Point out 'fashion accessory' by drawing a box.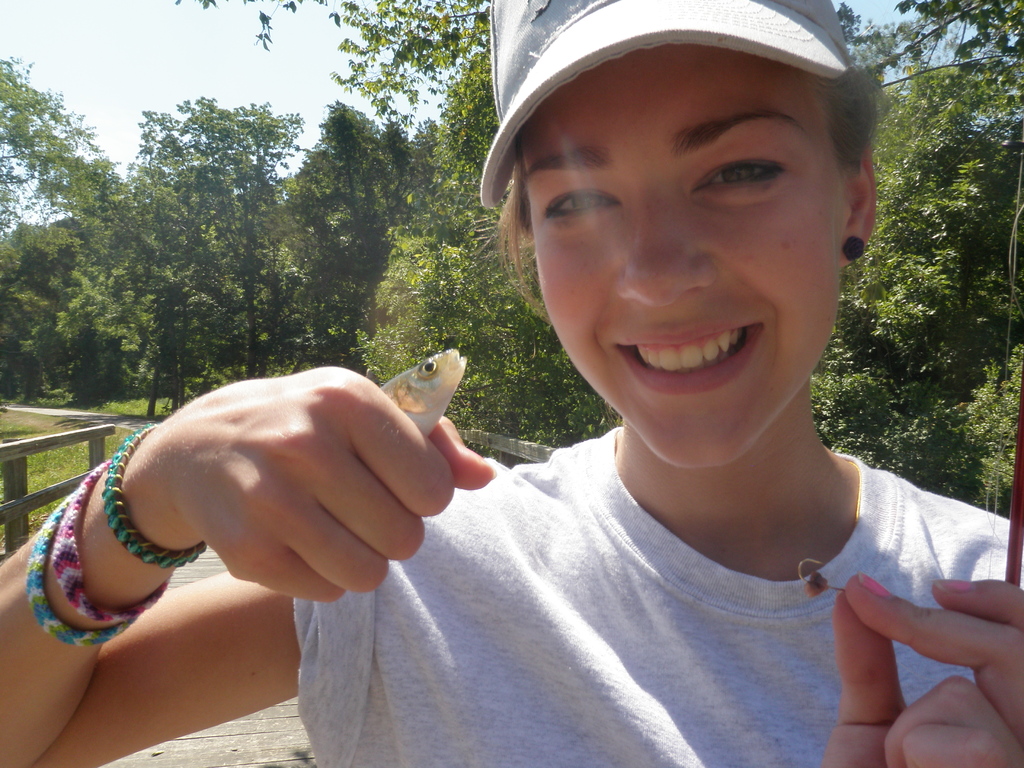
box(842, 233, 865, 262).
